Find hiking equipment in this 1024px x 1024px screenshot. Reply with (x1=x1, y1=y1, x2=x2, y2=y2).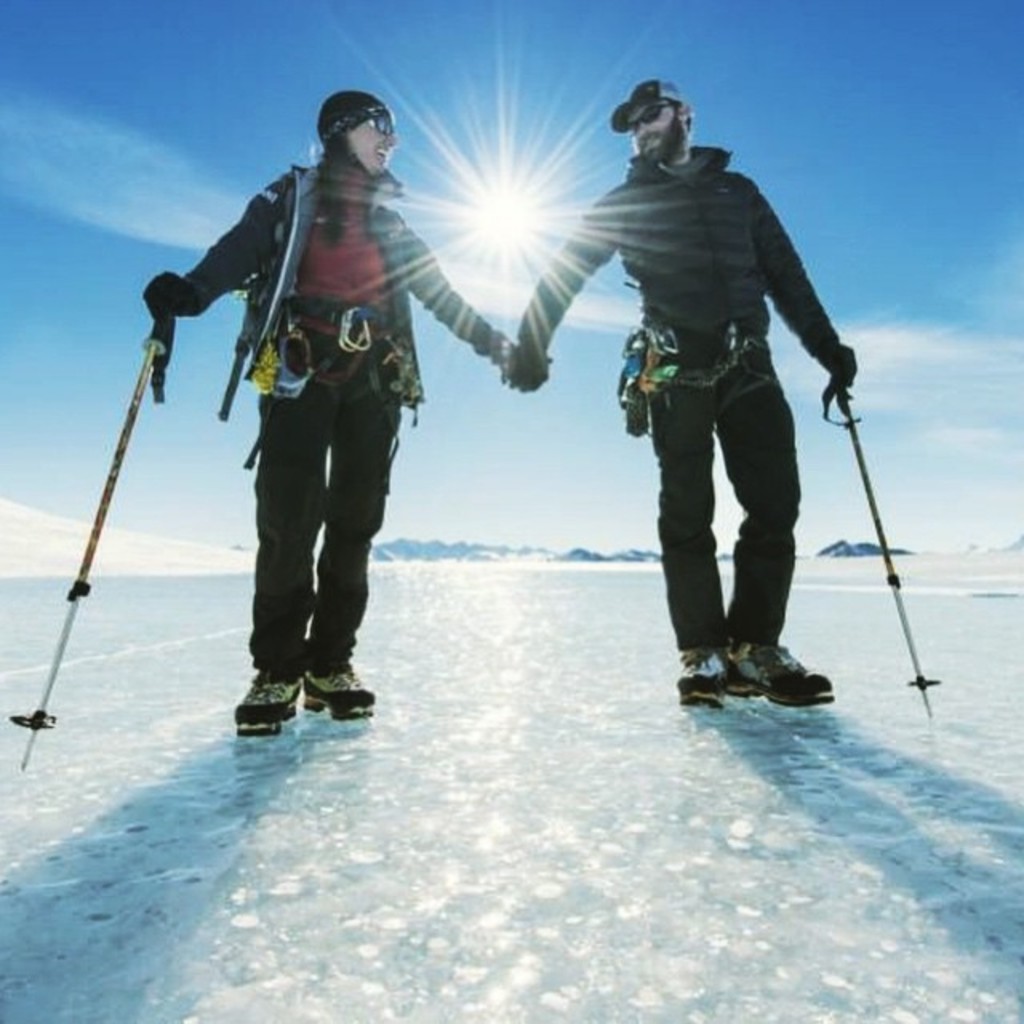
(x1=11, y1=298, x2=168, y2=771).
